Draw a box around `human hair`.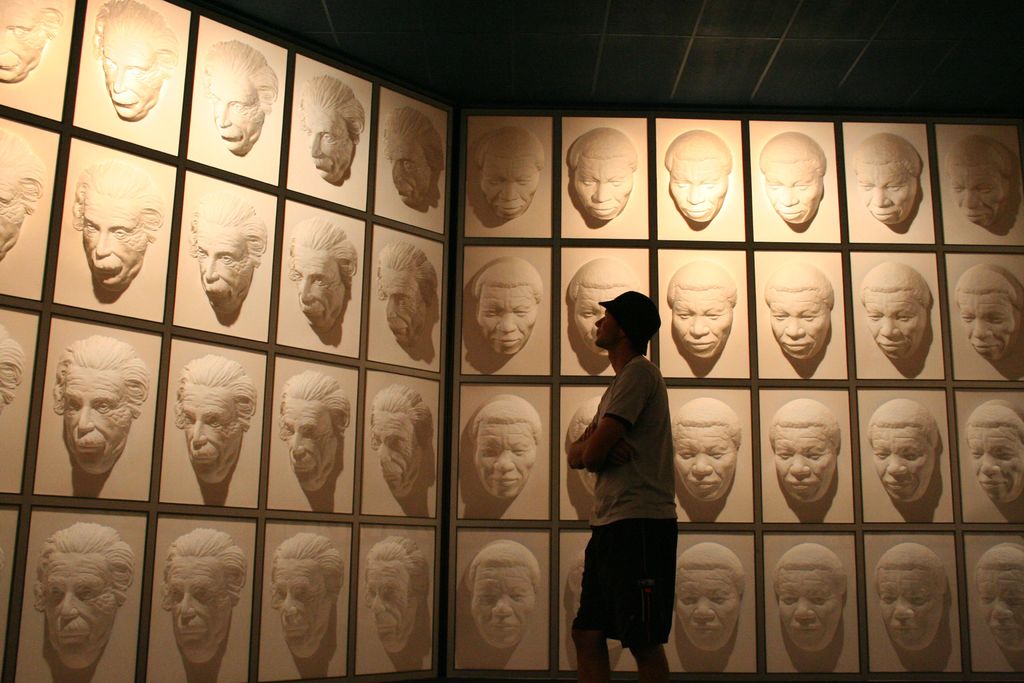
(963,399,1022,434).
